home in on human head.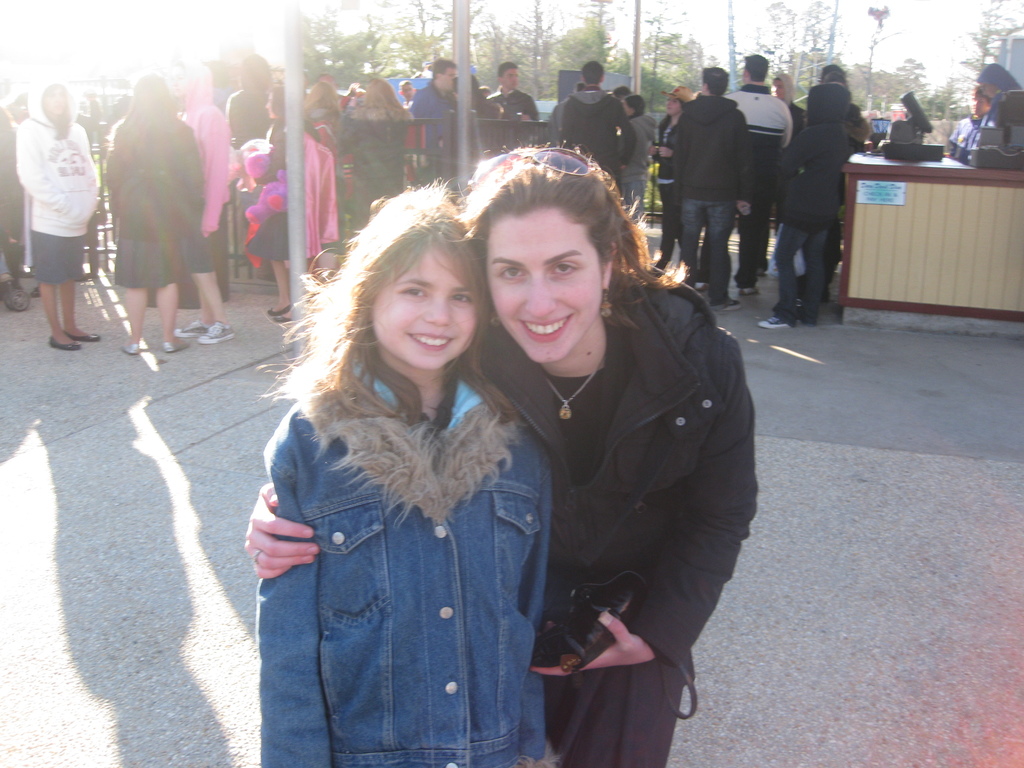
Homed in at Rect(29, 79, 69, 116).
